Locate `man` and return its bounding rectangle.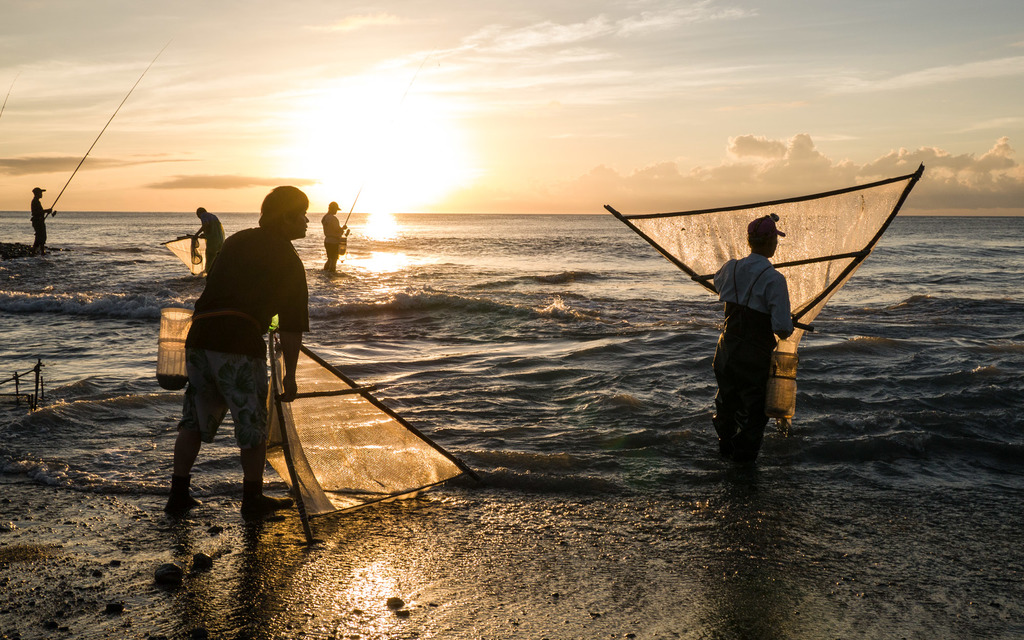
x1=165, y1=182, x2=317, y2=518.
